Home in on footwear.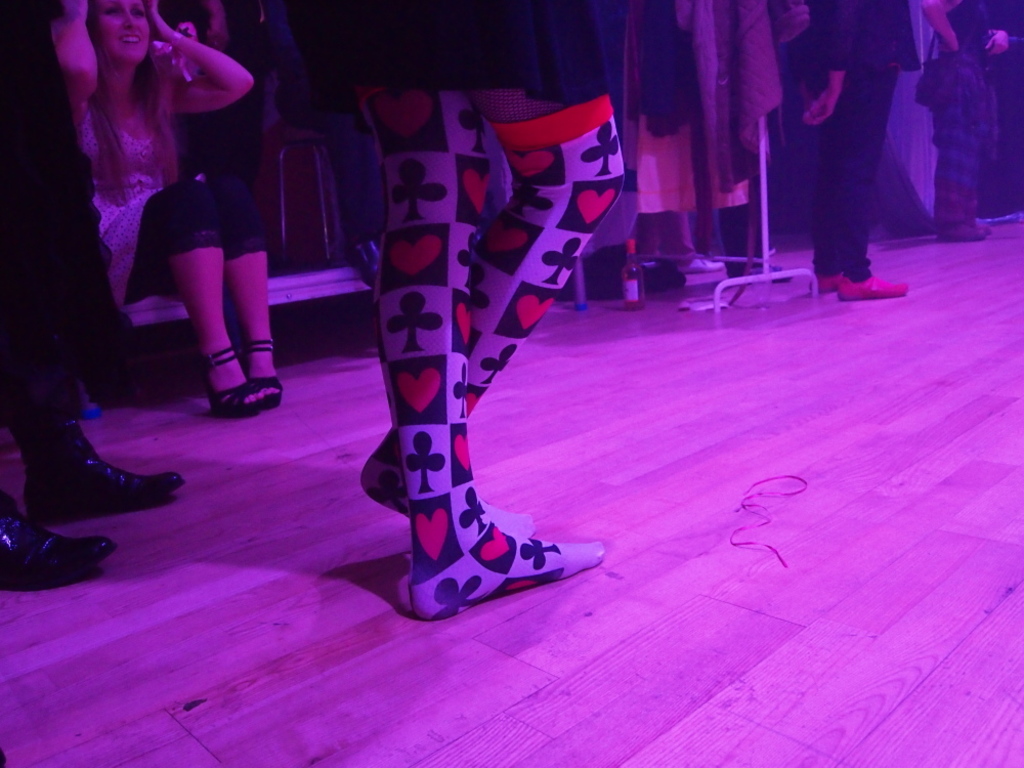
Homed in at <region>814, 270, 837, 294</region>.
